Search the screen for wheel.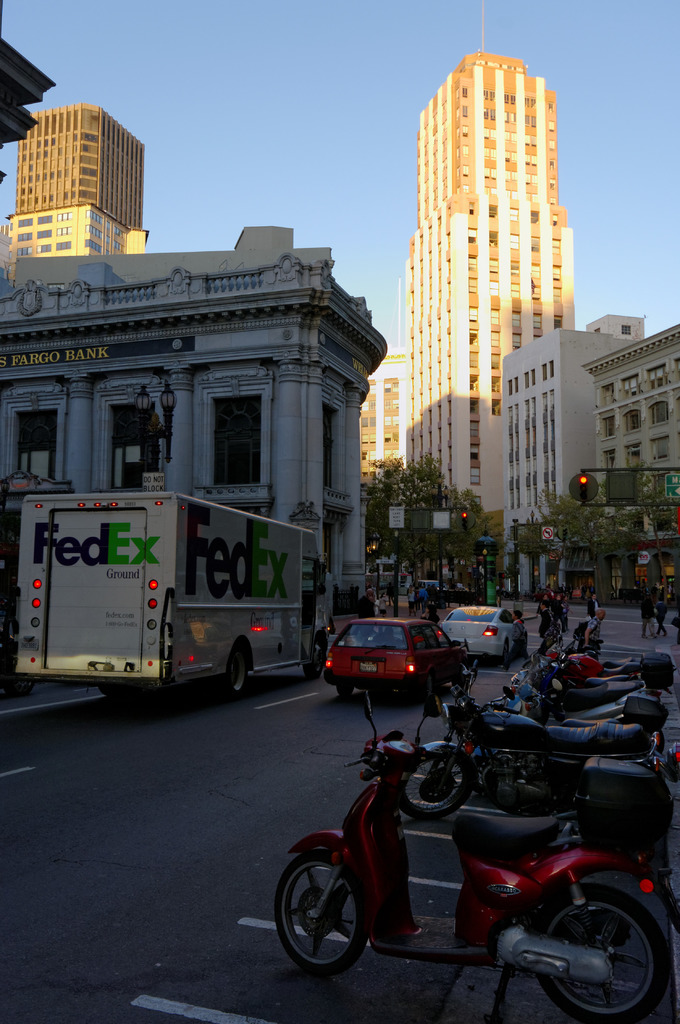
Found at [left=654, top=730, right=665, bottom=755].
